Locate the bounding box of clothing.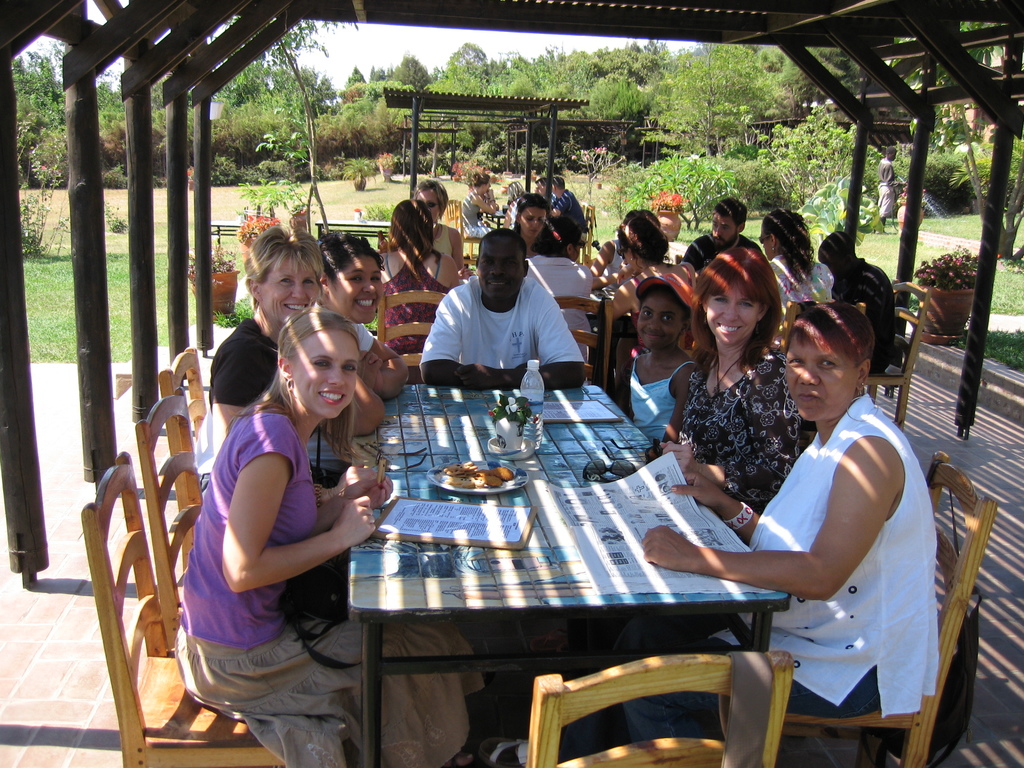
Bounding box: [x1=745, y1=372, x2=924, y2=720].
